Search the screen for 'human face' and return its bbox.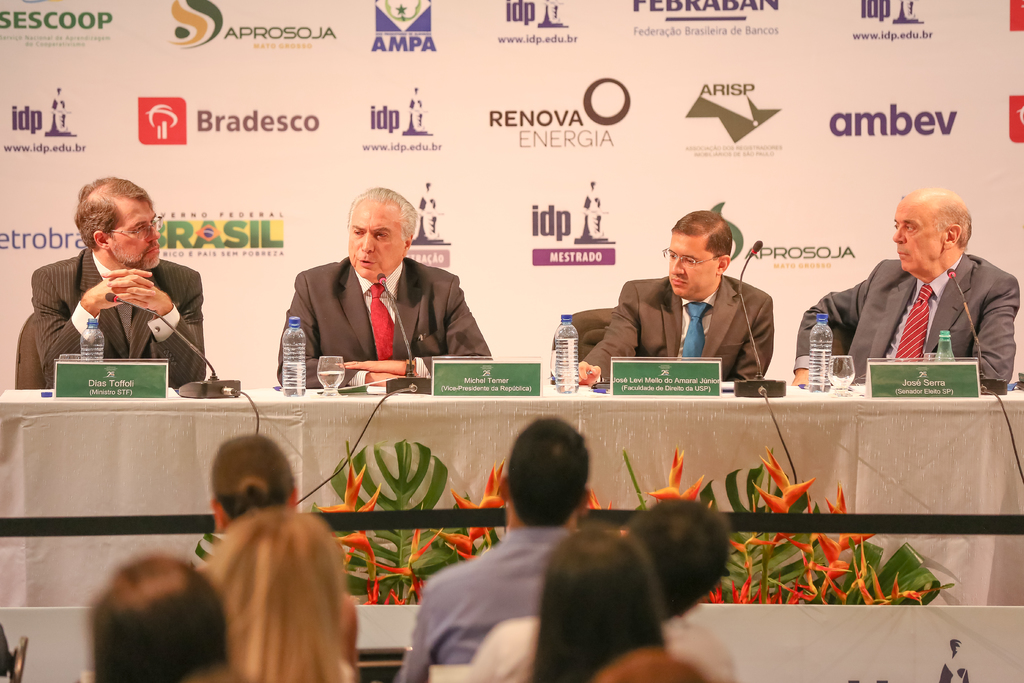
Found: bbox(674, 236, 711, 290).
